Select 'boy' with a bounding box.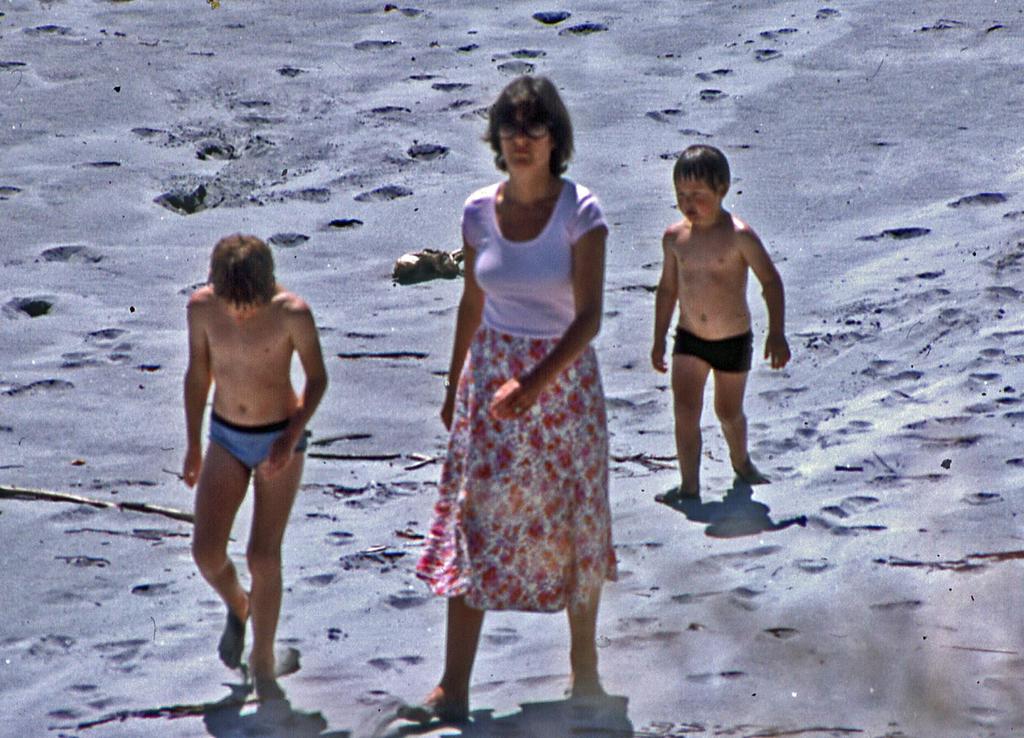
(640,145,797,515).
